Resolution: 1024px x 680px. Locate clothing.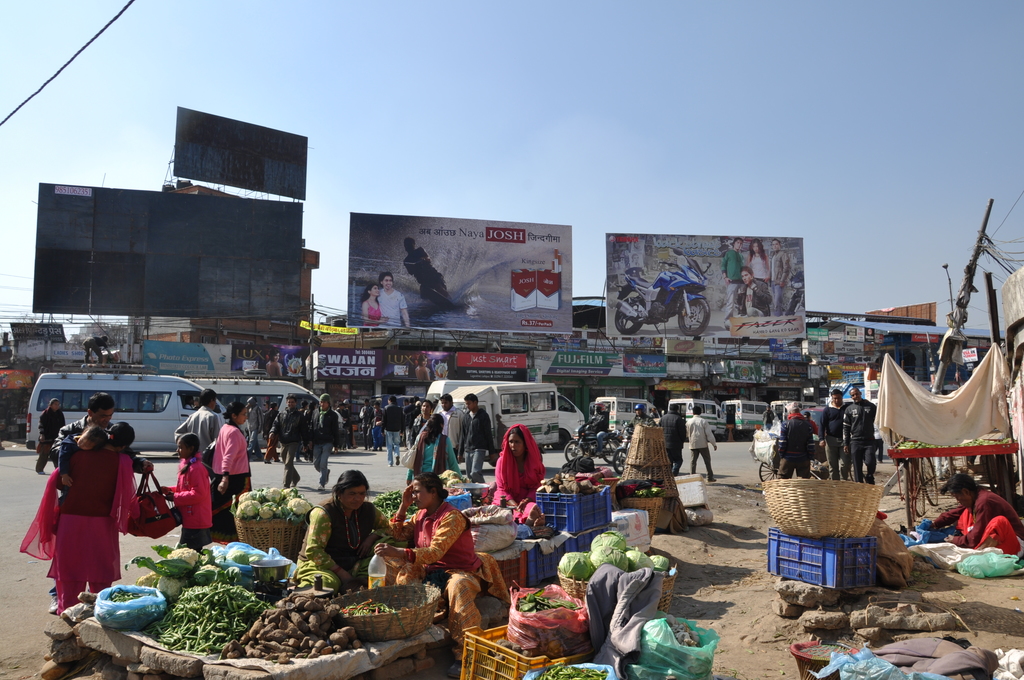
box(748, 255, 766, 310).
